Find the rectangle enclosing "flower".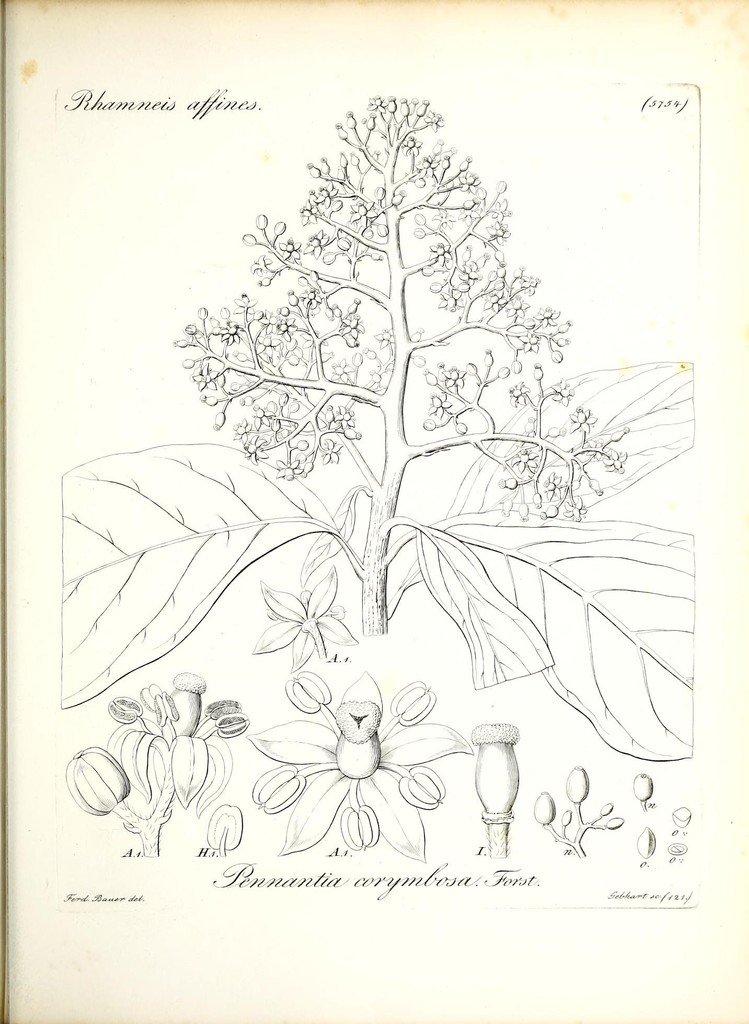
x1=66 y1=743 x2=129 y2=817.
